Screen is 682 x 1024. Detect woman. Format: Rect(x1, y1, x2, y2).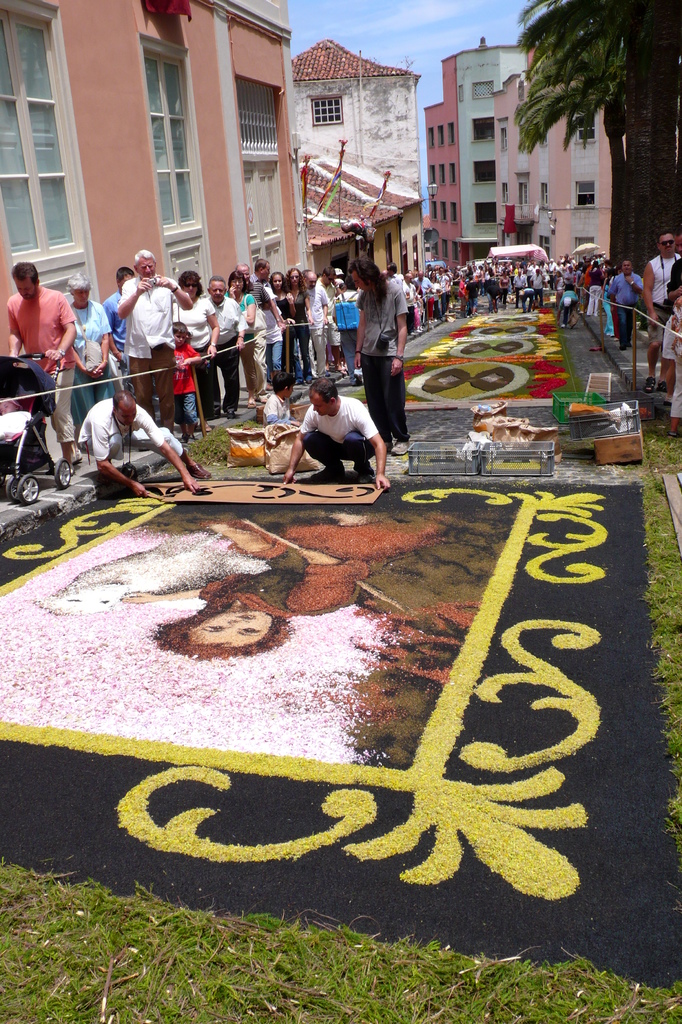
Rect(539, 260, 551, 289).
